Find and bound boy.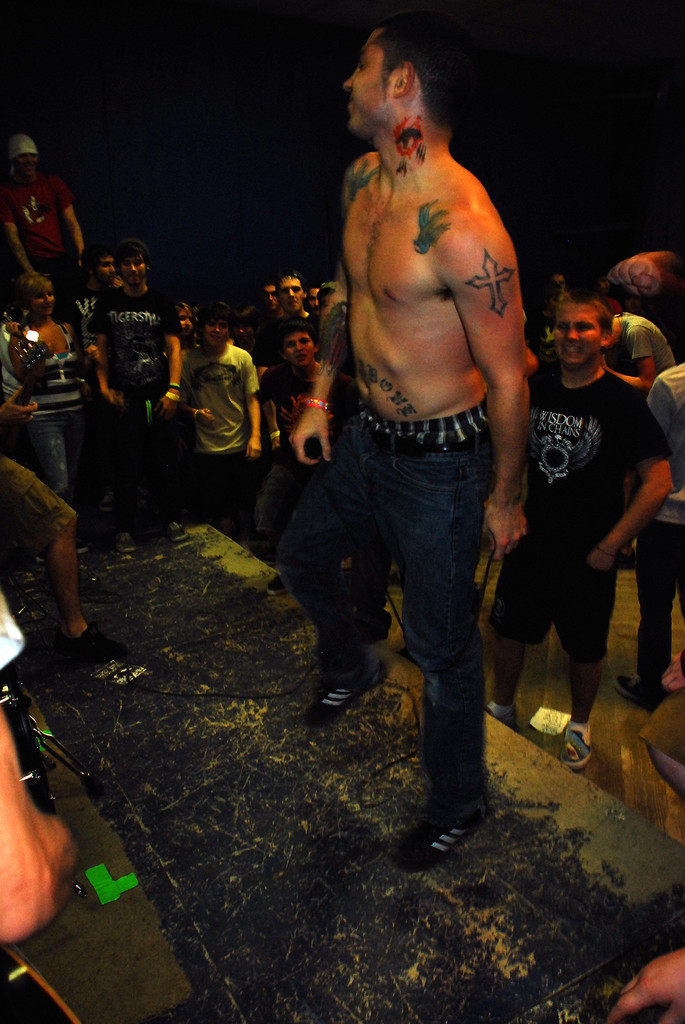
Bound: [x1=177, y1=305, x2=262, y2=550].
